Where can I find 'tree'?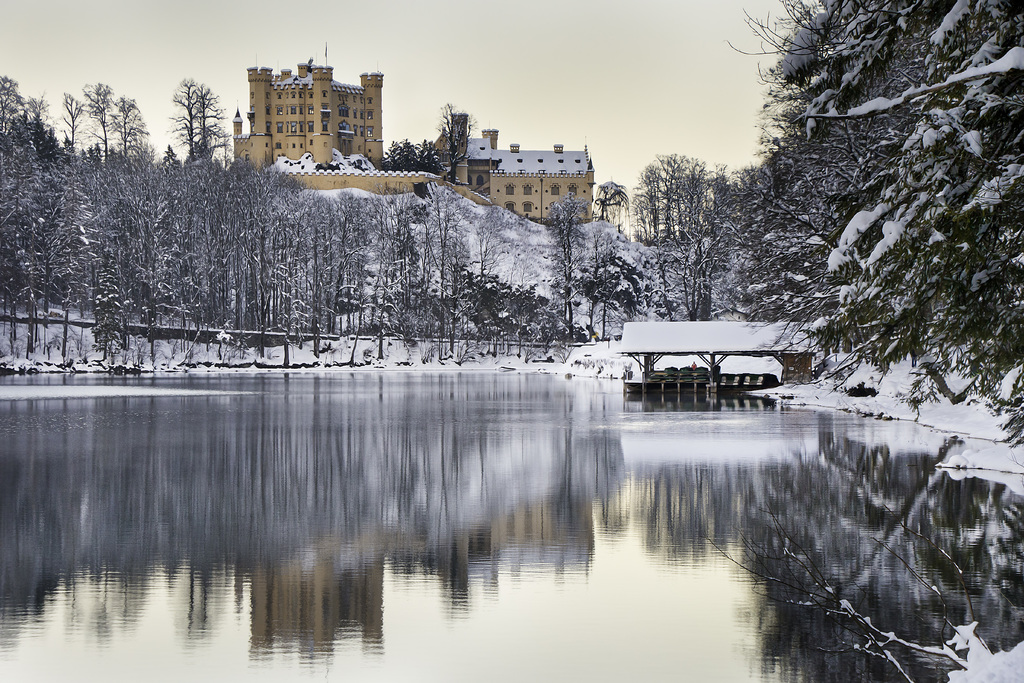
You can find it at pyautogui.locateOnScreen(141, 157, 200, 363).
